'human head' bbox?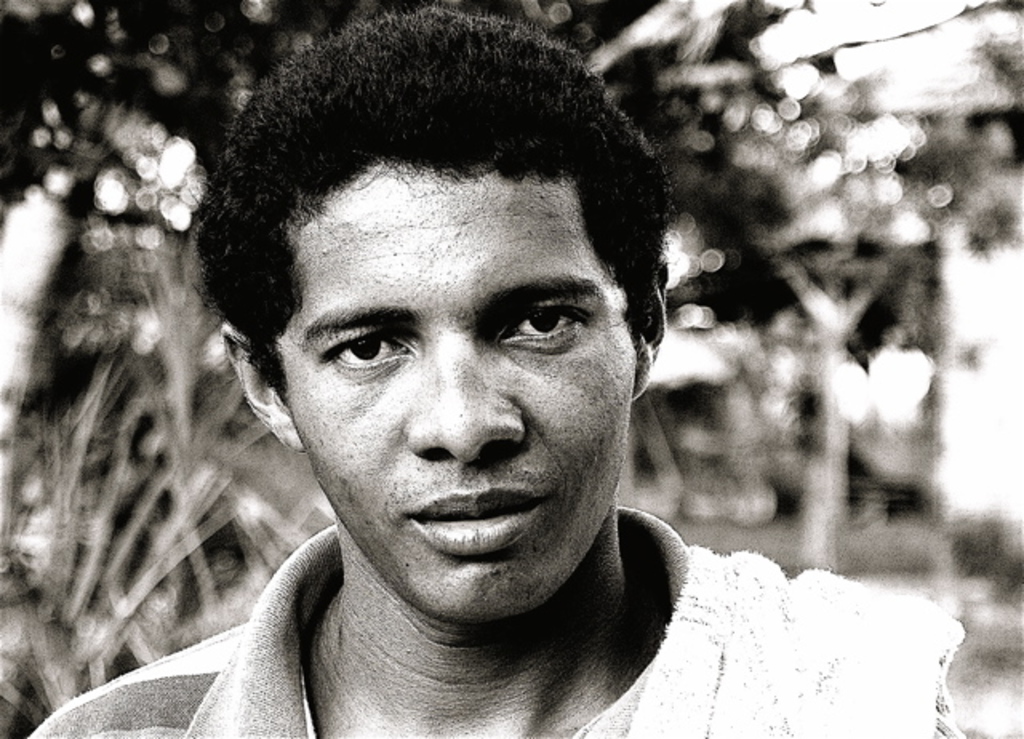
box=[259, 6, 622, 573]
